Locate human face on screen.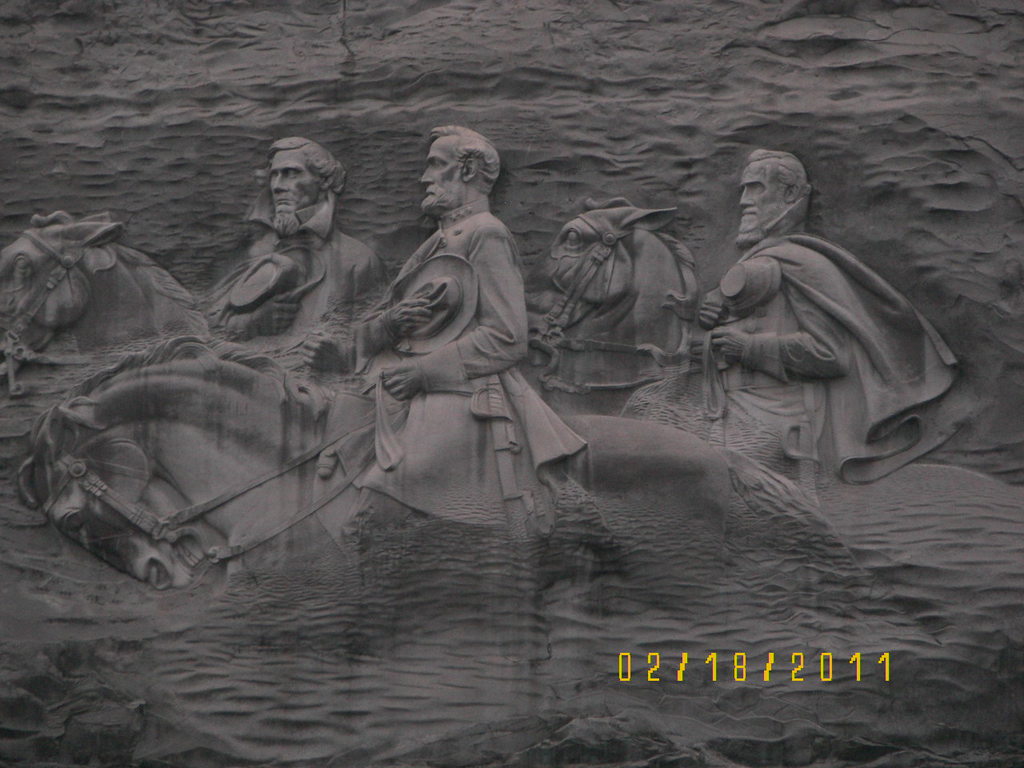
On screen at pyautogui.locateOnScreen(267, 150, 321, 218).
